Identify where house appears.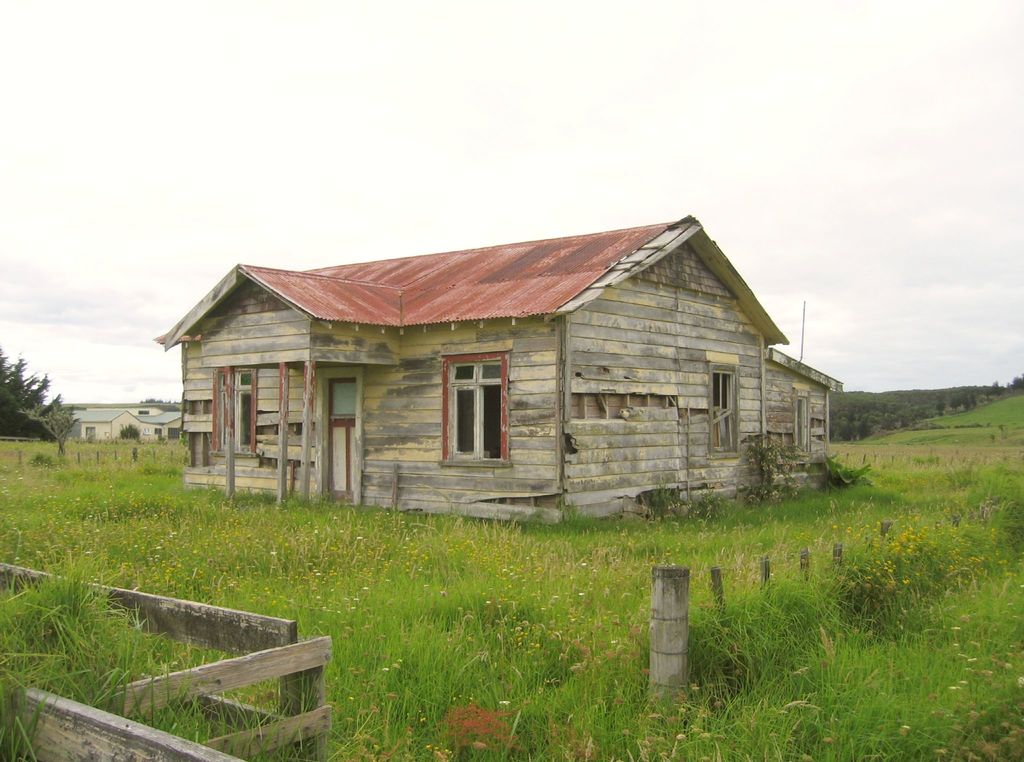
Appears at crop(156, 210, 852, 533).
